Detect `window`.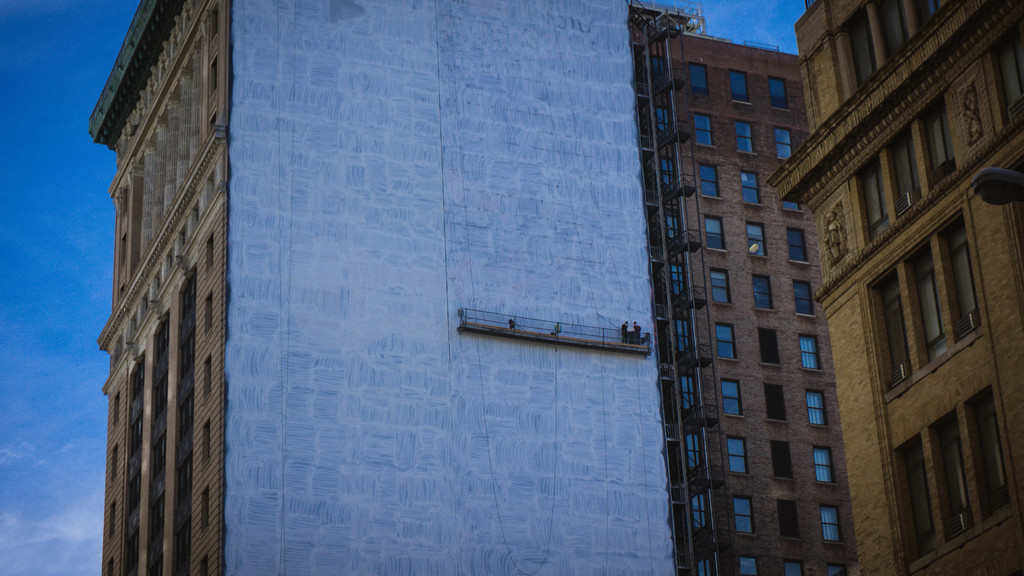
Detected at <region>902, 235, 941, 361</region>.
